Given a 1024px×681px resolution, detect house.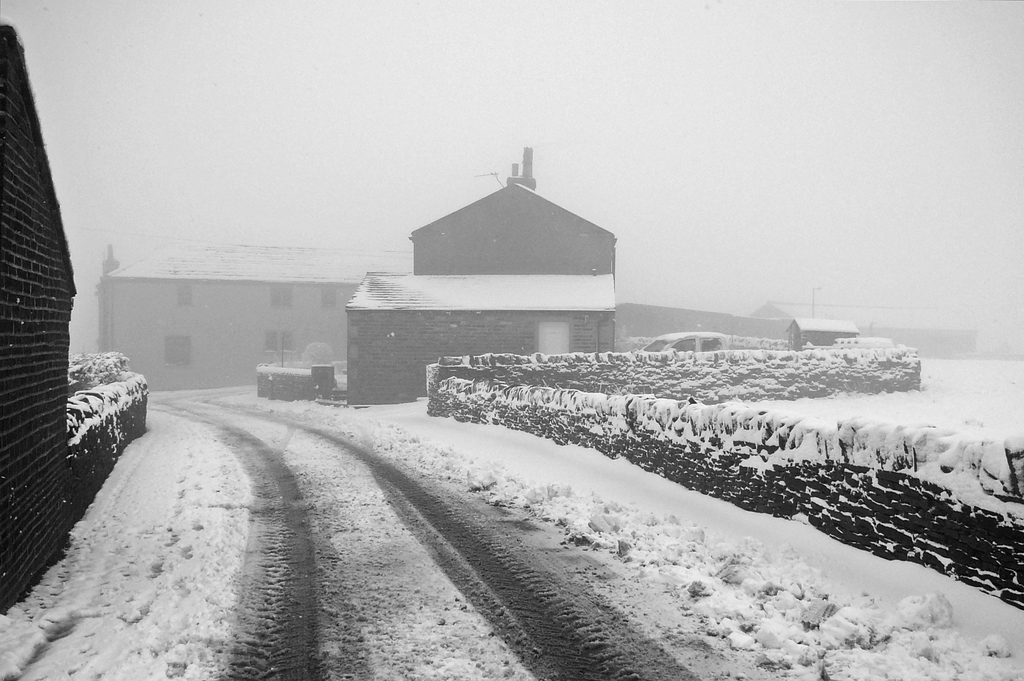
(left=780, top=316, right=863, bottom=359).
